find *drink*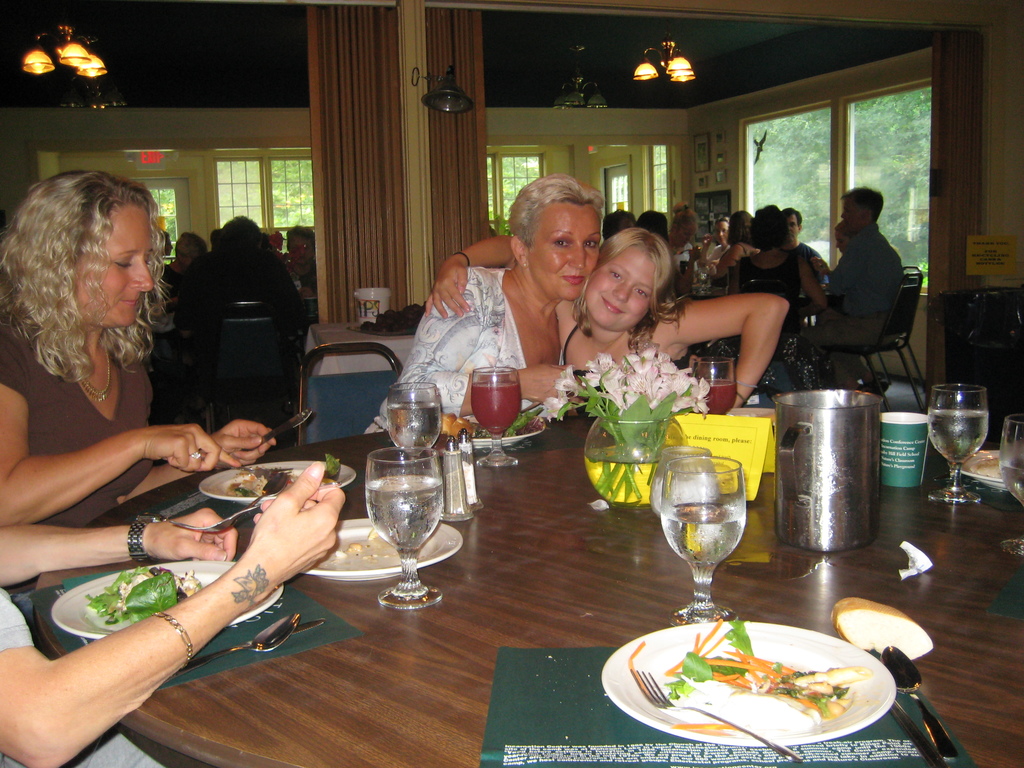
(left=666, top=447, right=750, bottom=601)
